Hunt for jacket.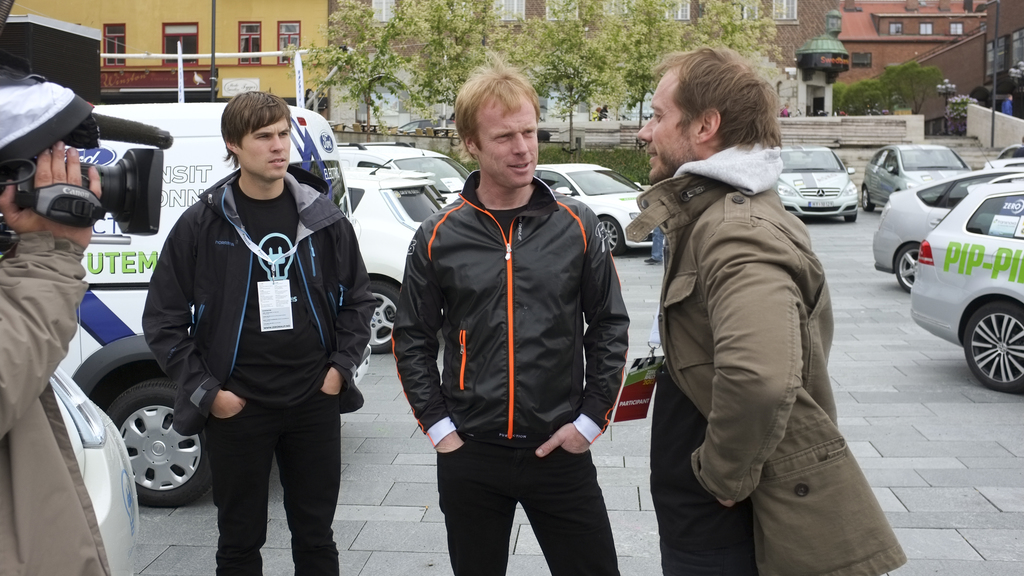
Hunted down at 406,100,624,488.
